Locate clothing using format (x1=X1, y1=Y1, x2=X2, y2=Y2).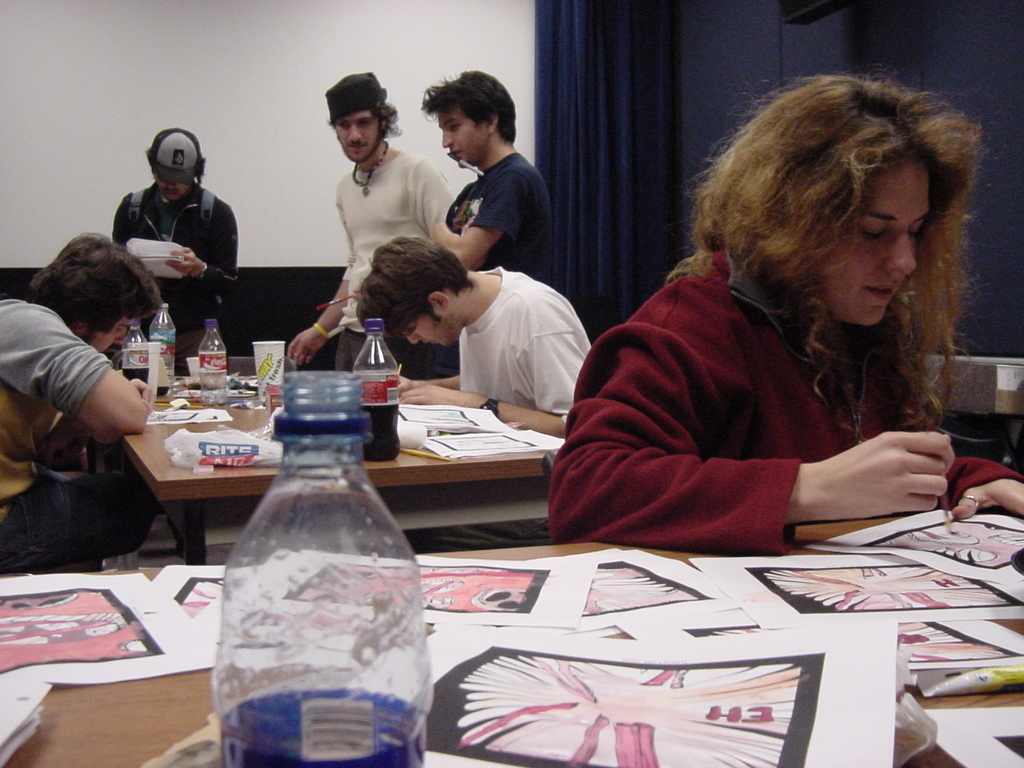
(x1=540, y1=253, x2=1023, y2=563).
